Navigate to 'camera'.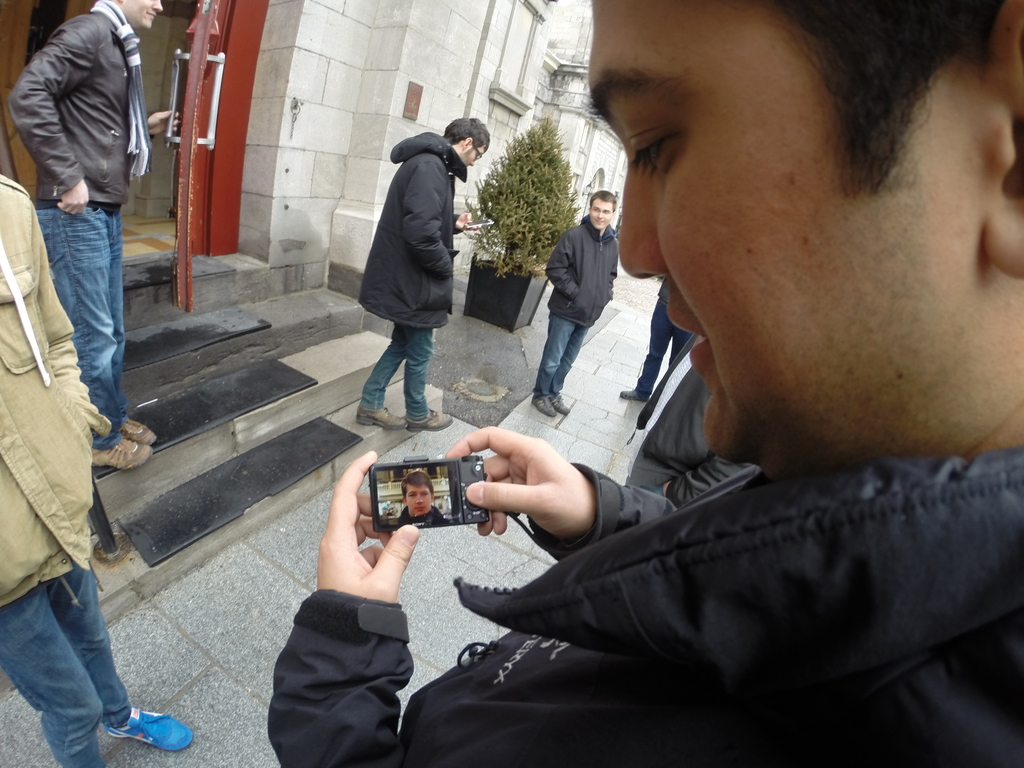
Navigation target: 372:451:492:534.
